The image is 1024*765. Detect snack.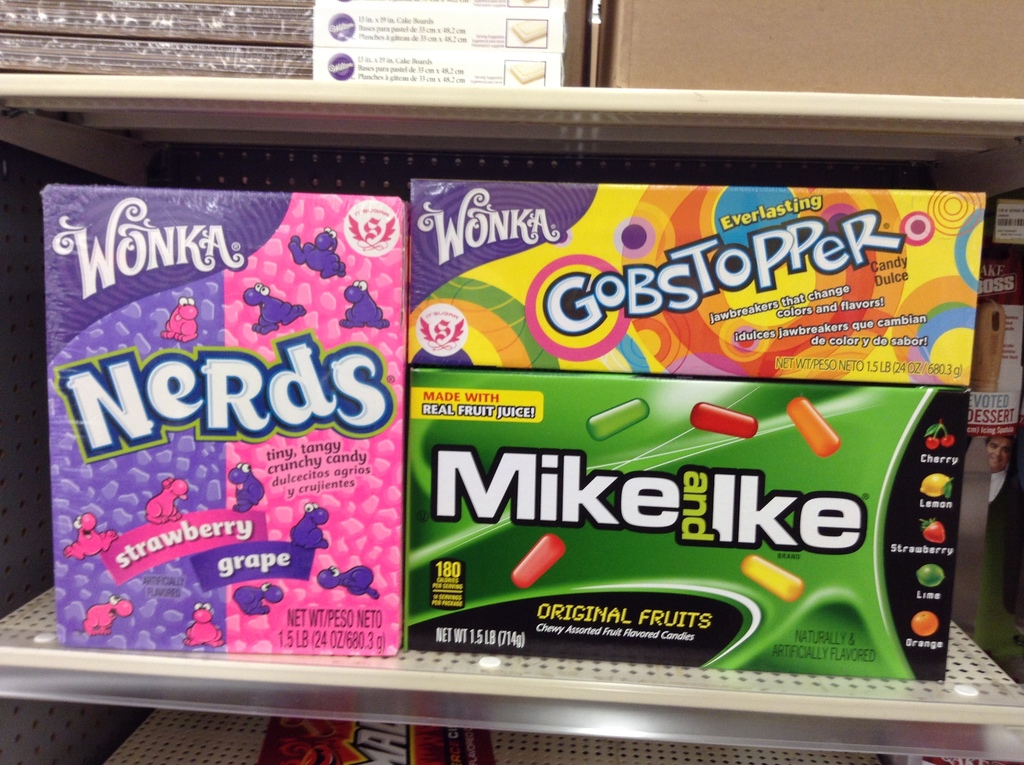
Detection: 739 553 806 609.
